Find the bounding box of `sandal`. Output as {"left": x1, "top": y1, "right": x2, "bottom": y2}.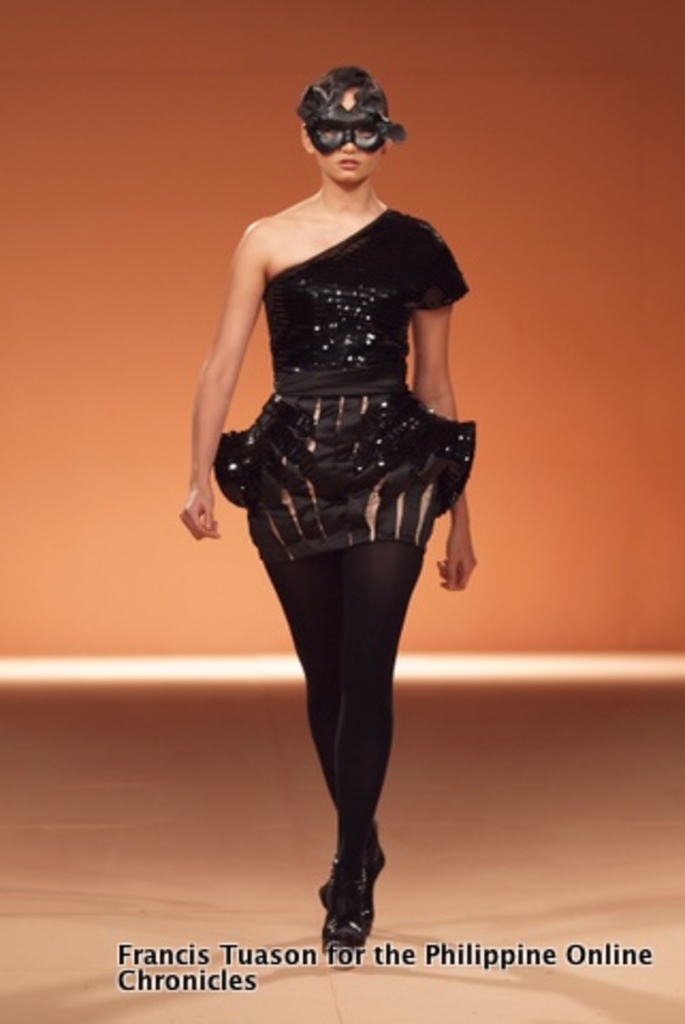
{"left": 316, "top": 828, "right": 391, "bottom": 911}.
